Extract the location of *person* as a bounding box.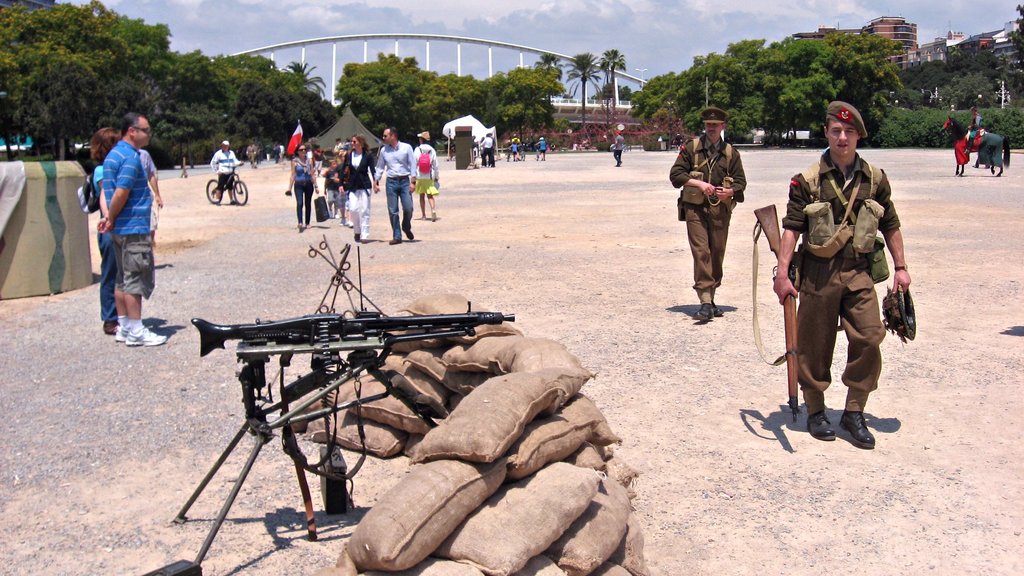
(x1=771, y1=97, x2=913, y2=451).
